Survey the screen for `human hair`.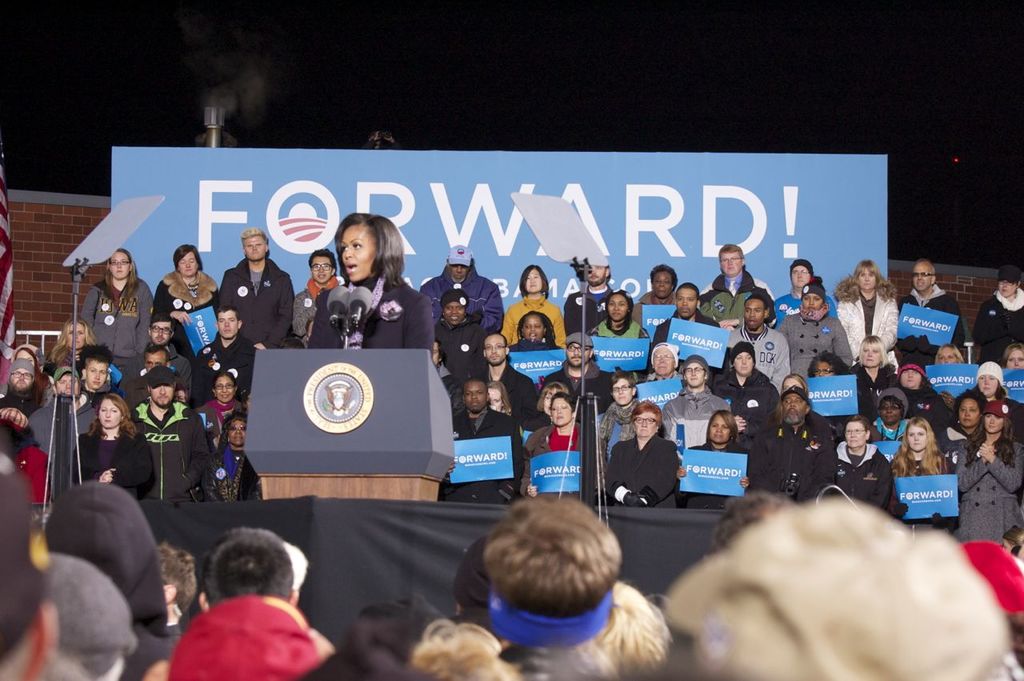
Survey found: 222,410,250,455.
